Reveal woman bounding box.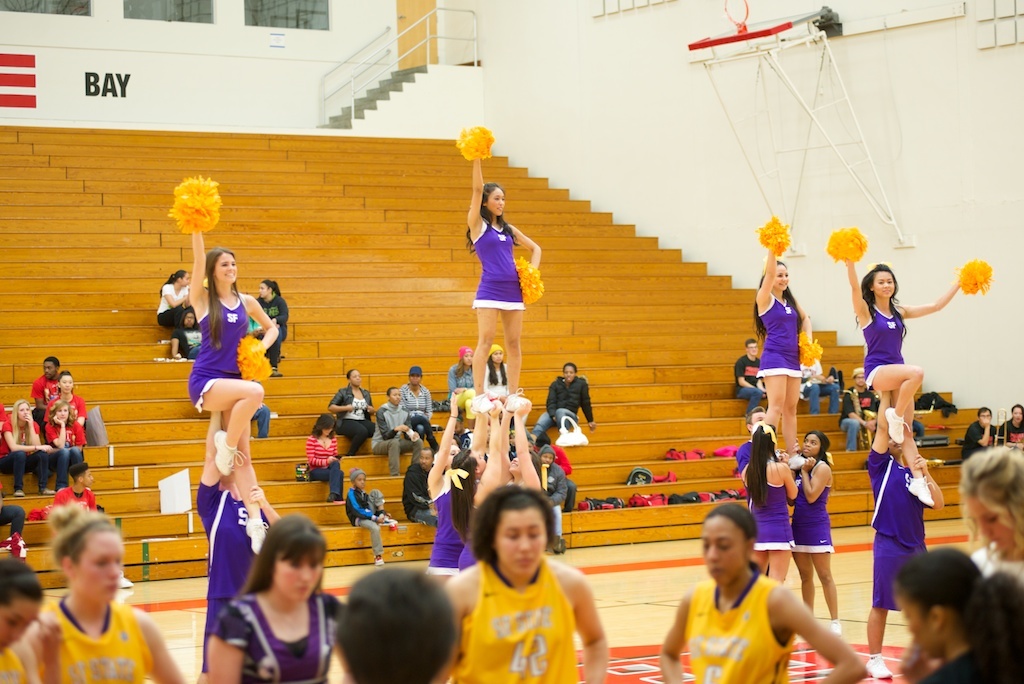
Revealed: rect(422, 390, 476, 583).
